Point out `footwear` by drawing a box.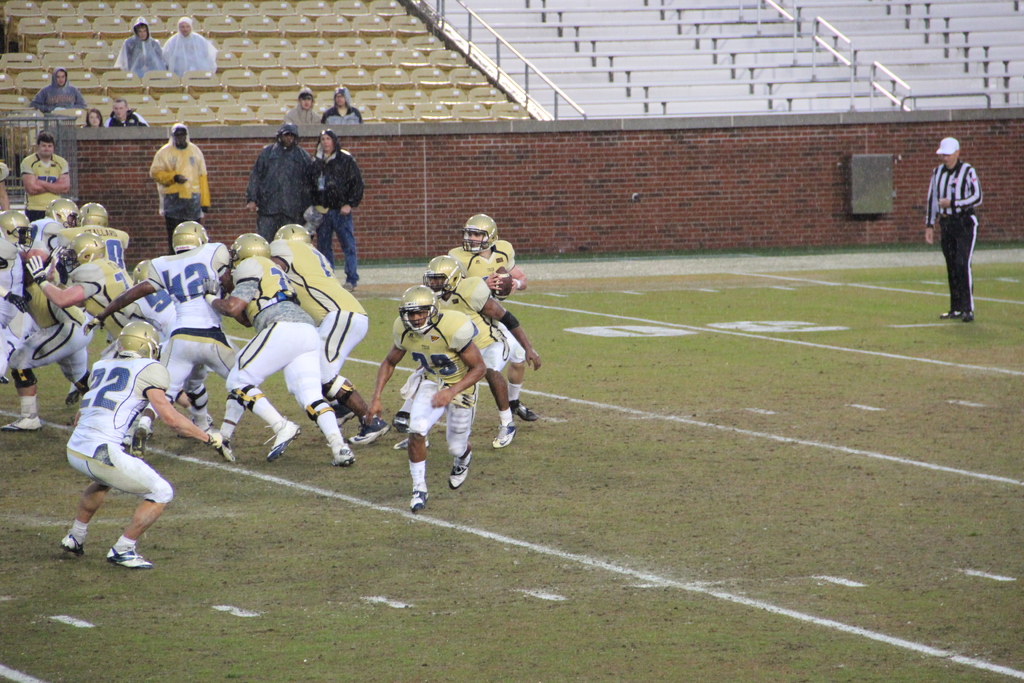
(59,531,85,555).
